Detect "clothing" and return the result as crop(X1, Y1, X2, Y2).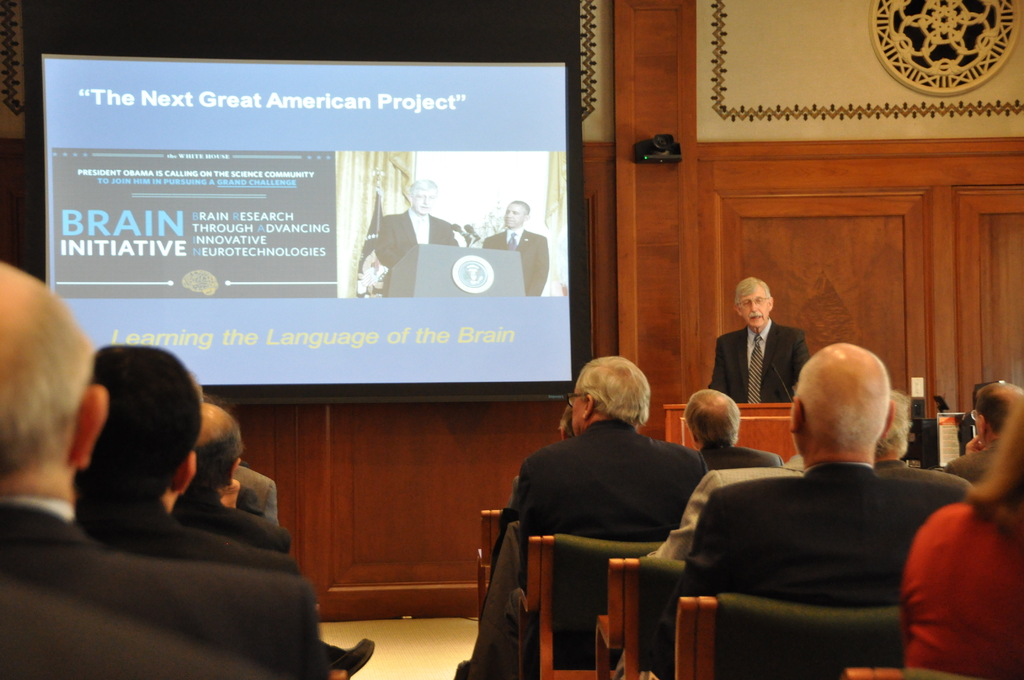
crop(481, 227, 550, 295).
